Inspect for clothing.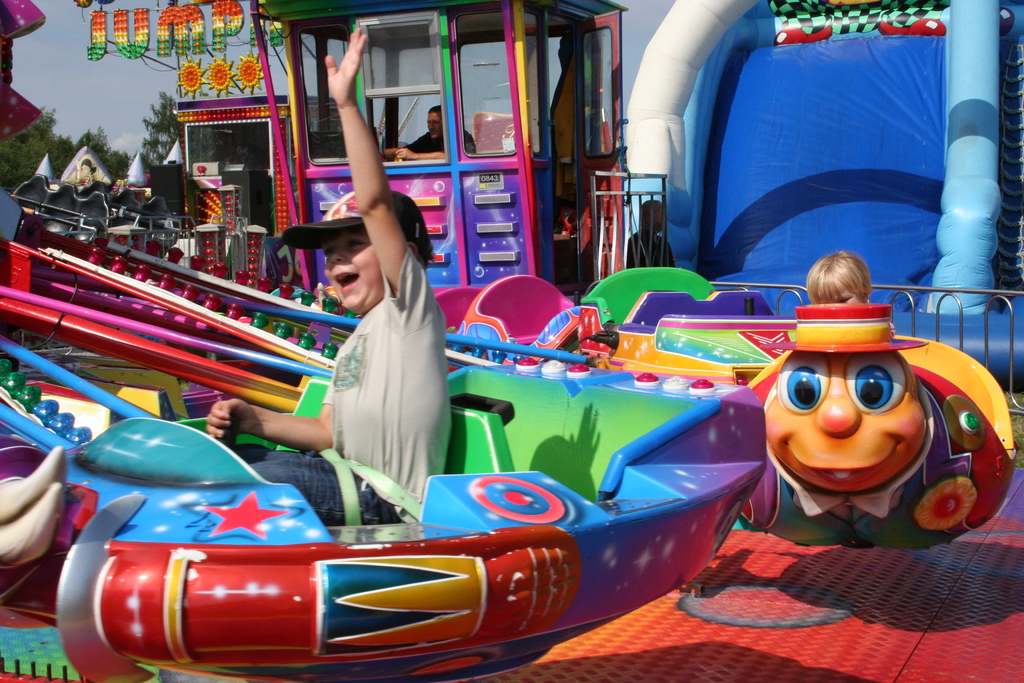
Inspection: 227 248 447 532.
